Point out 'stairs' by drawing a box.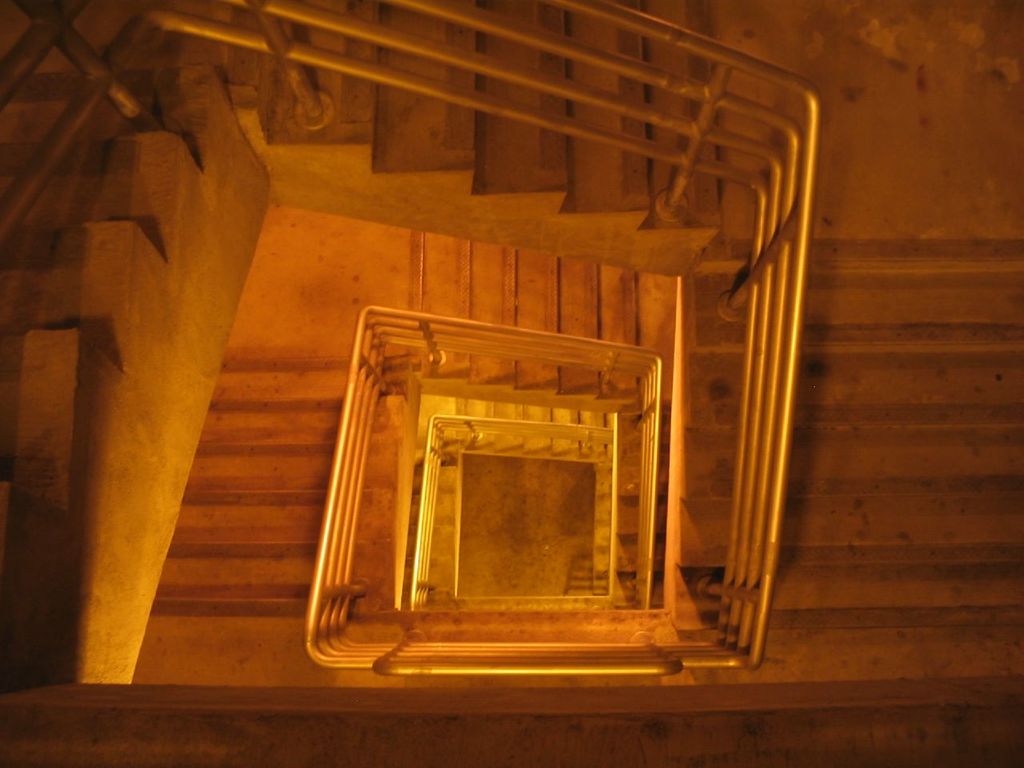
{"left": 0, "top": 0, "right": 1022, "bottom": 691}.
